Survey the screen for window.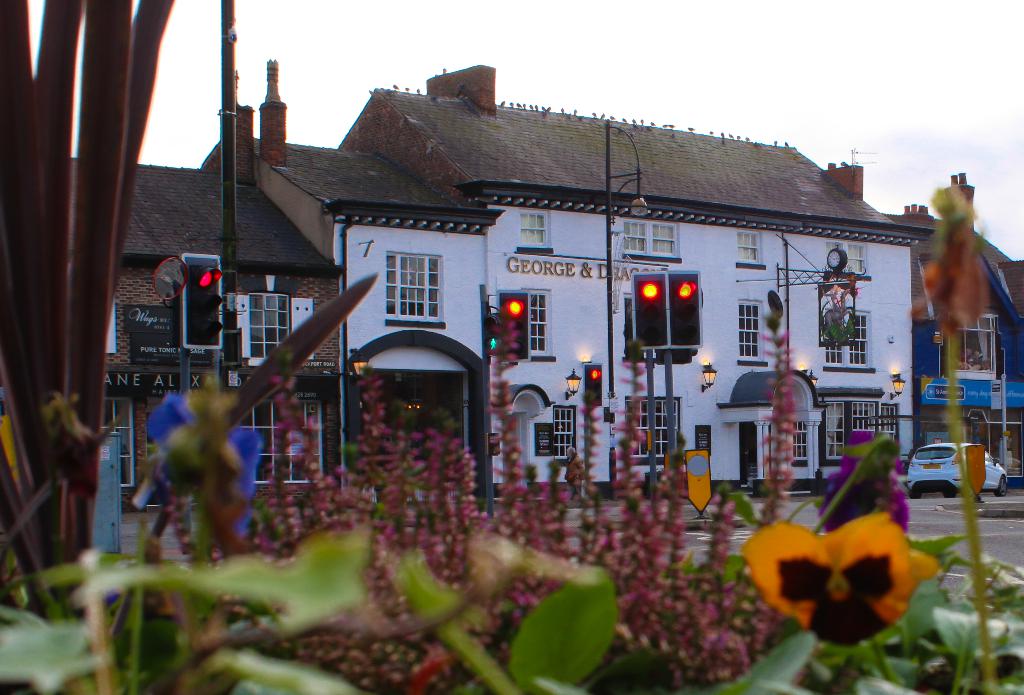
Survey found: box=[740, 301, 767, 367].
